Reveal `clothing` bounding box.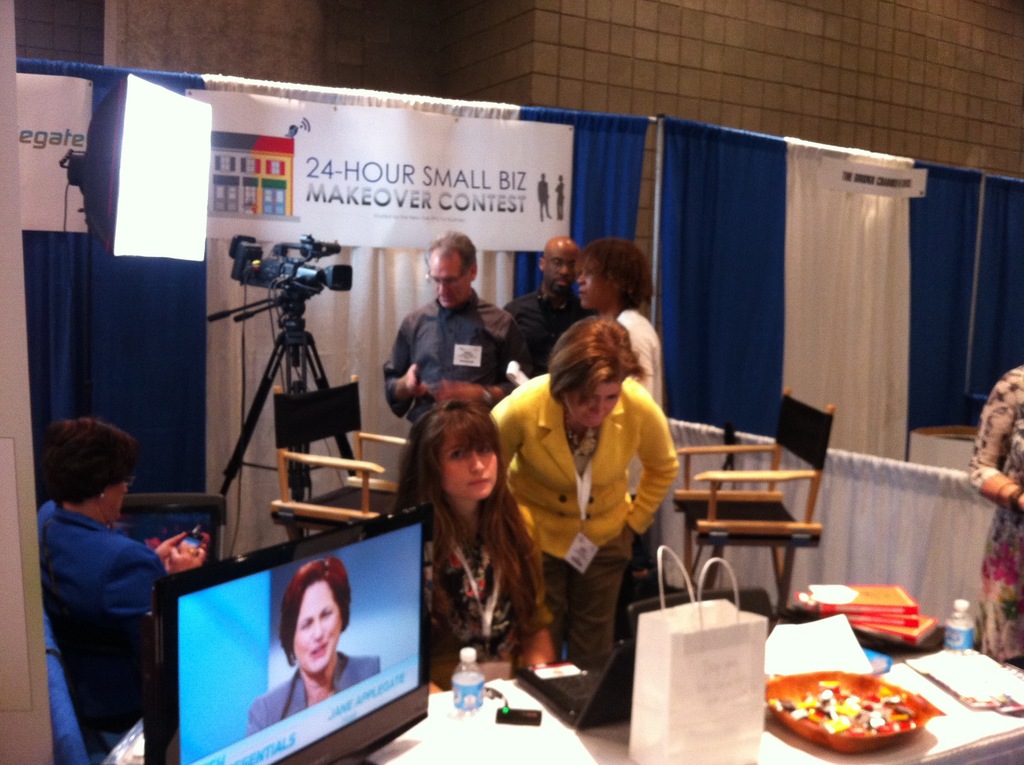
Revealed: x1=245, y1=653, x2=390, y2=737.
